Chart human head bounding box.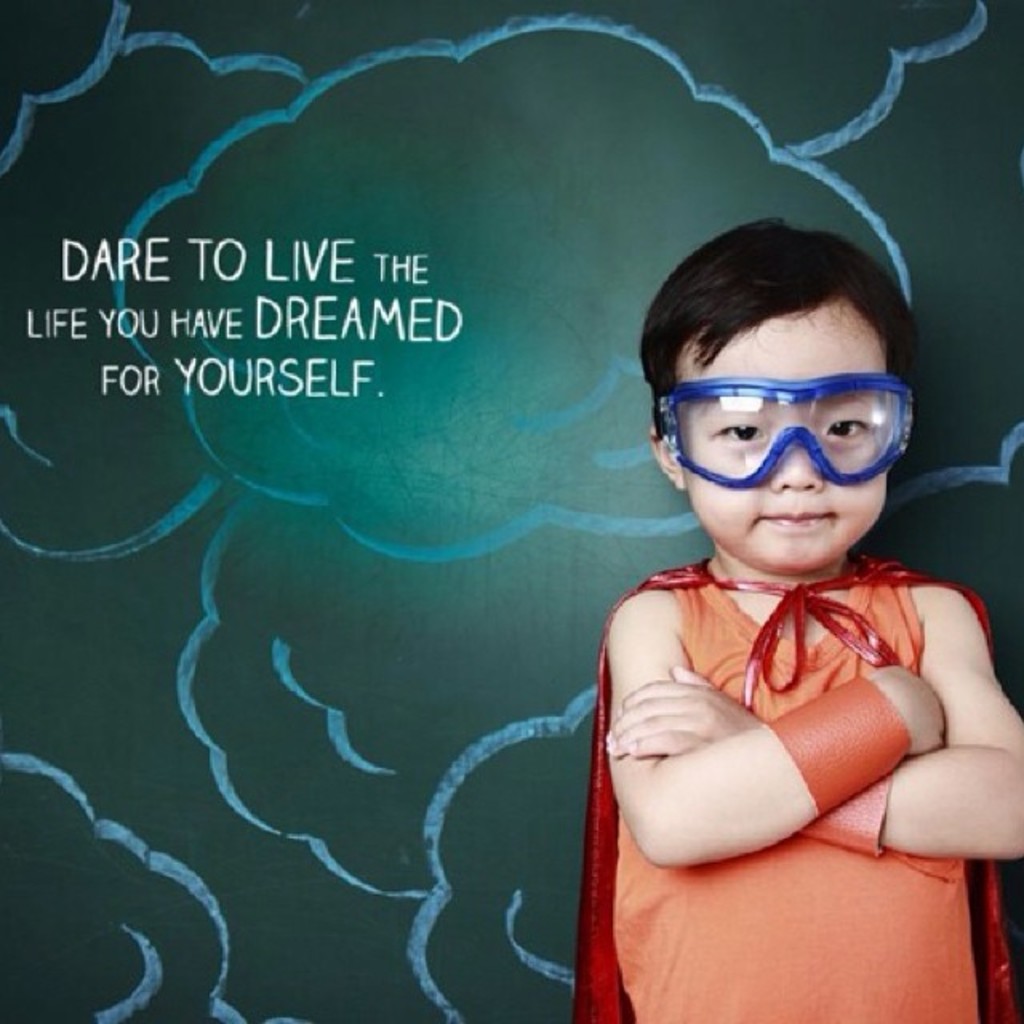
Charted: select_region(637, 237, 947, 592).
